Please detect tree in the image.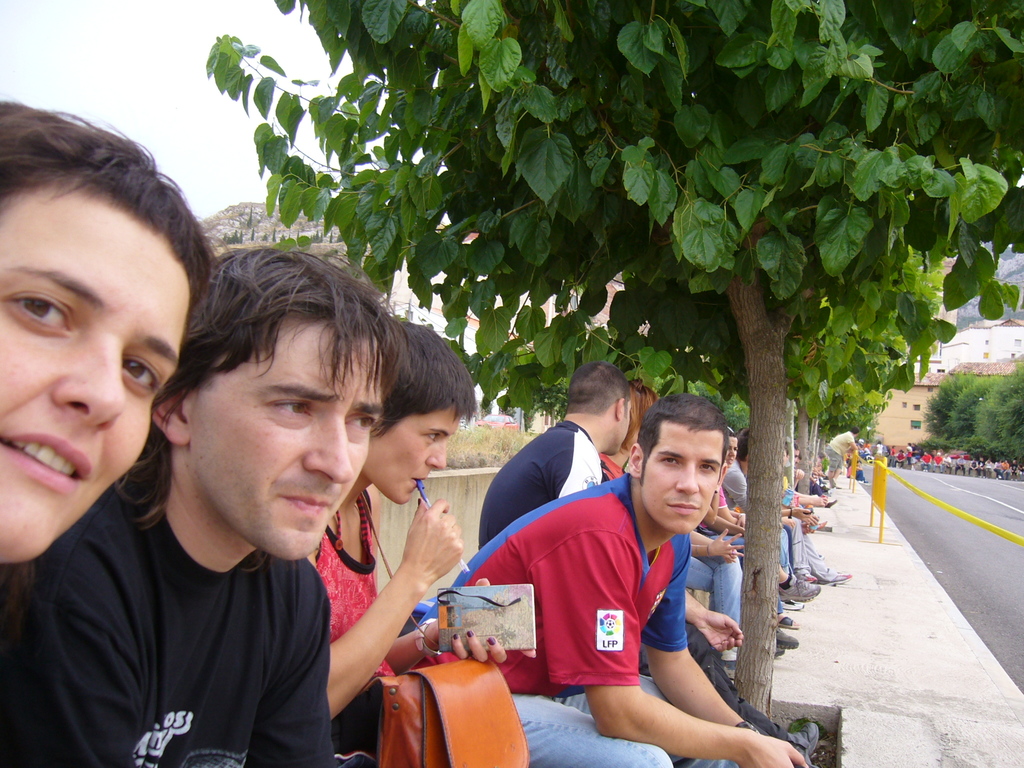
box=[936, 361, 1018, 451].
